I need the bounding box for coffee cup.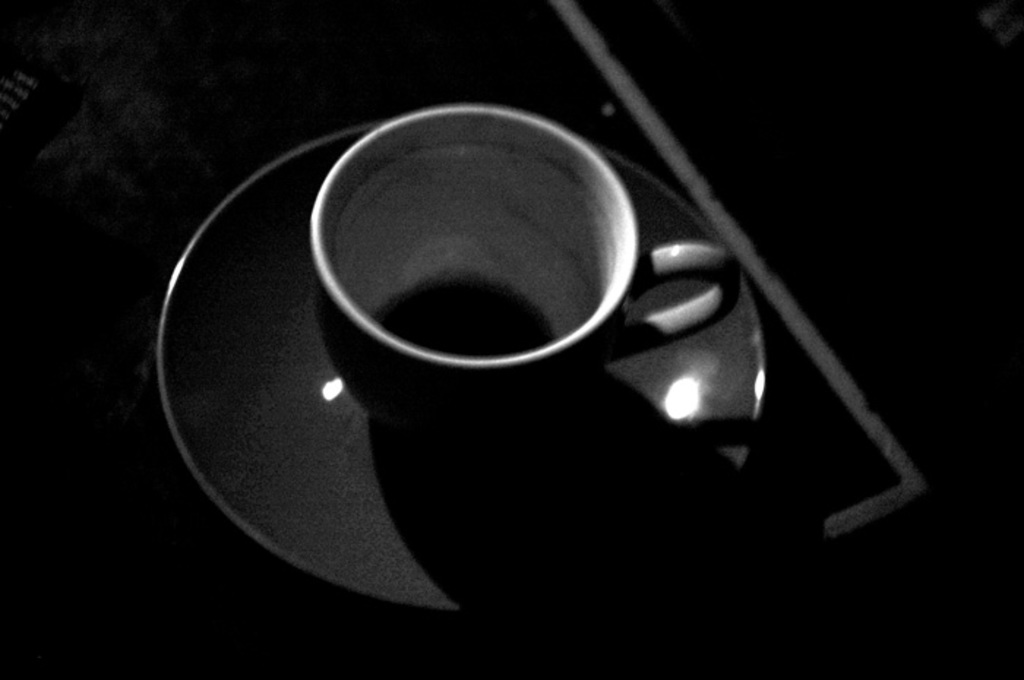
Here it is: left=313, top=107, right=749, bottom=443.
